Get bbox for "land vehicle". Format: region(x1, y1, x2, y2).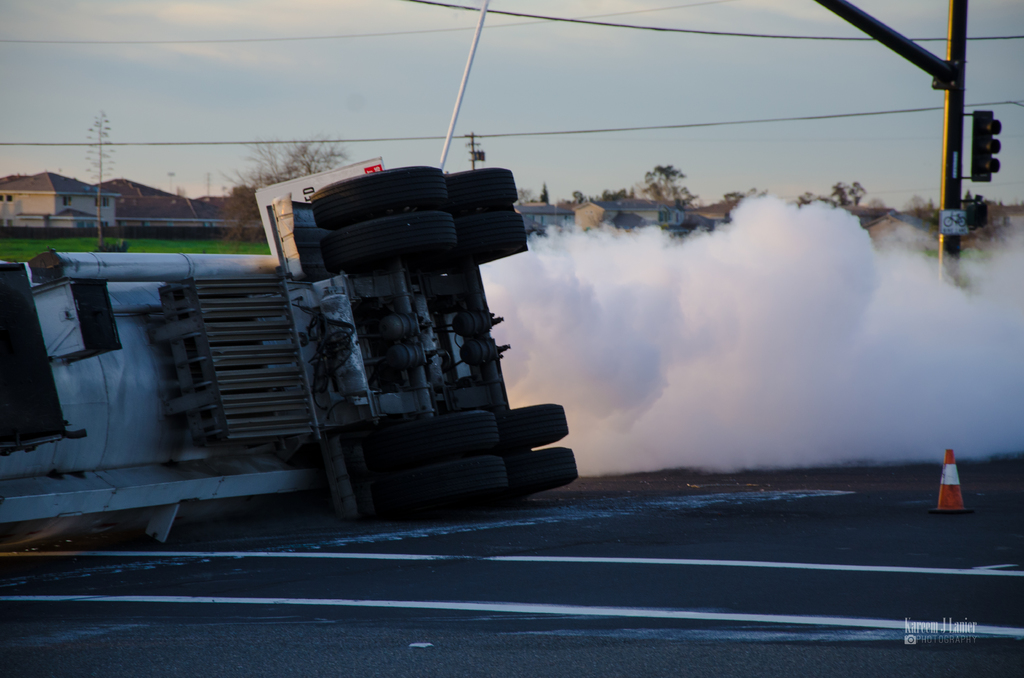
region(2, 170, 621, 542).
